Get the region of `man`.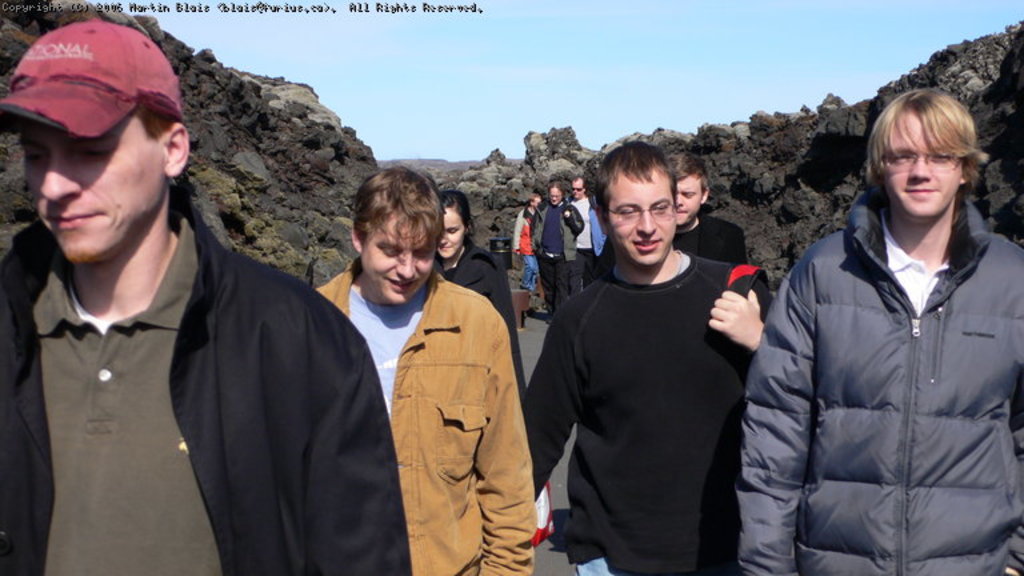
0/49/392/555.
